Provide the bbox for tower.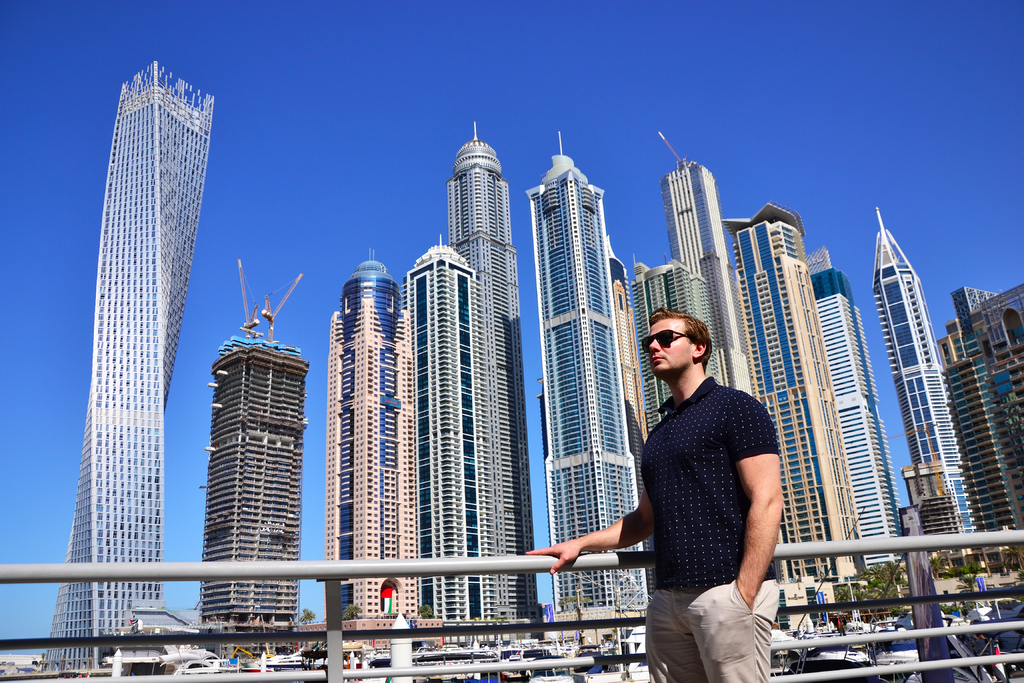
select_region(525, 134, 650, 621).
